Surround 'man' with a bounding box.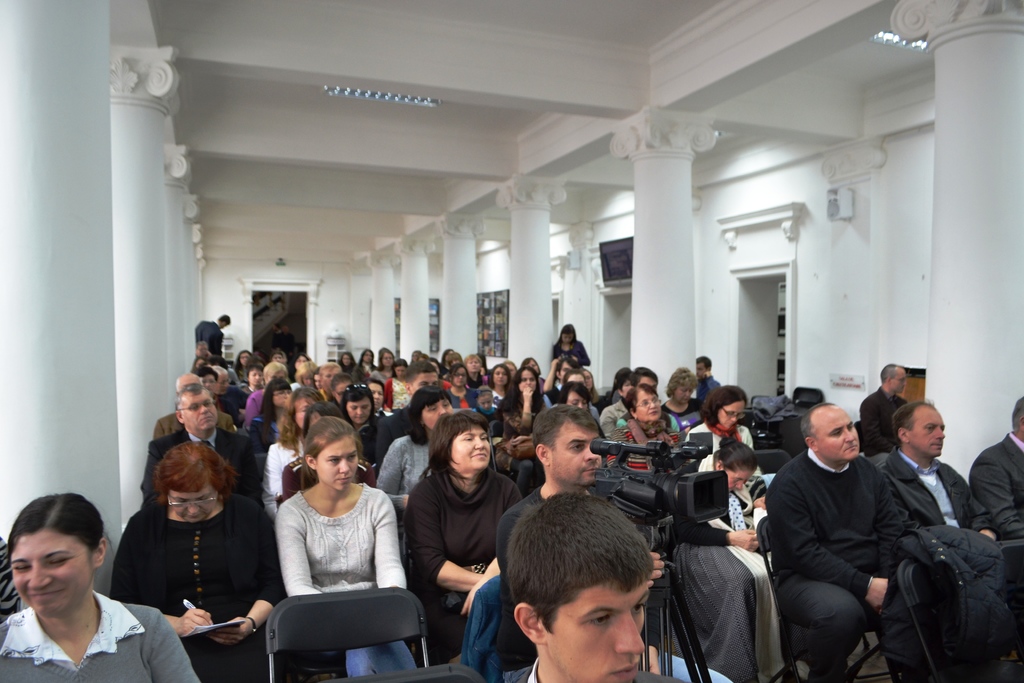
365 357 452 470.
